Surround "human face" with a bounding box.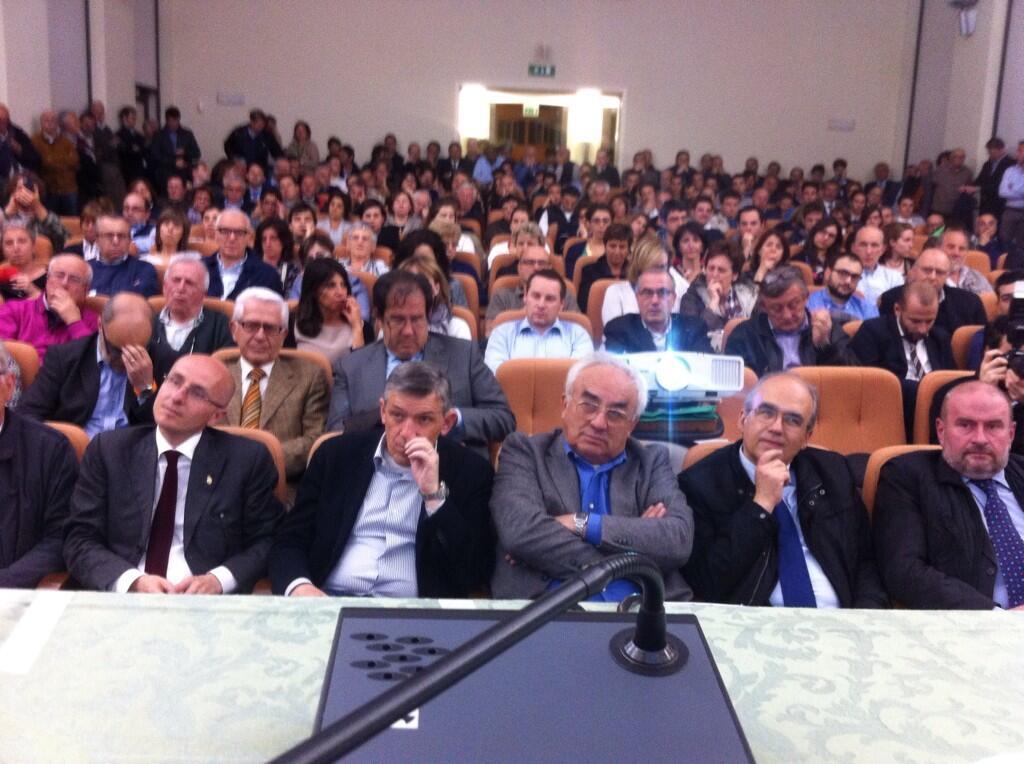
left=757, top=229, right=788, bottom=264.
